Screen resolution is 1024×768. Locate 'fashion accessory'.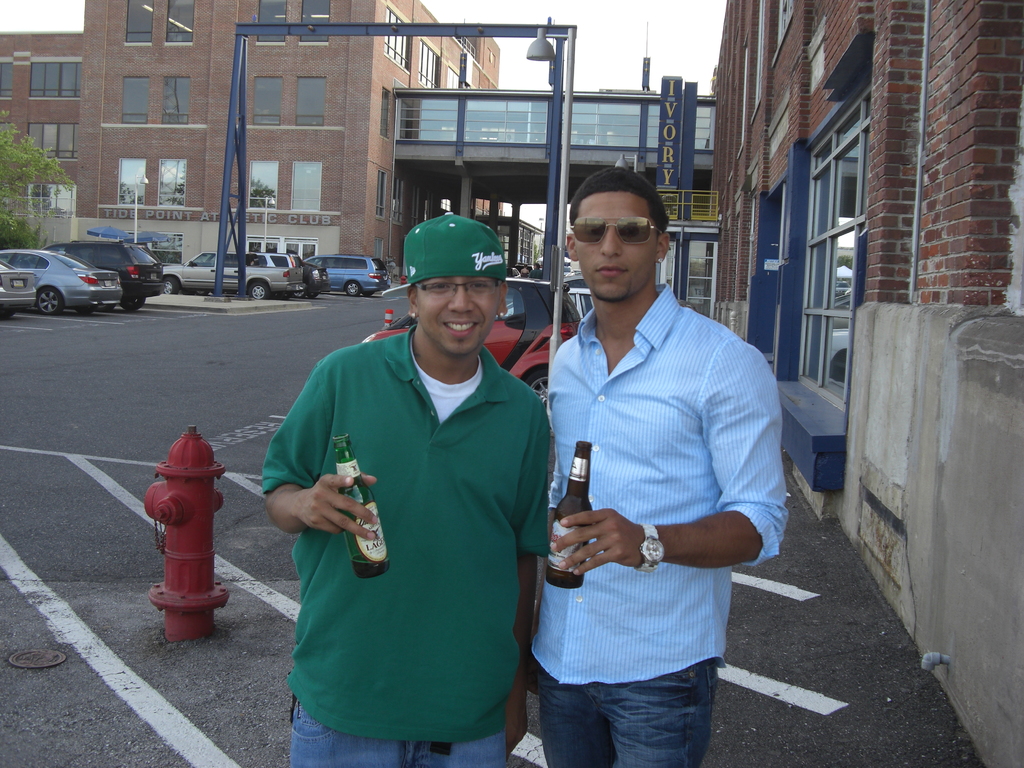
[left=381, top=207, right=509, bottom=303].
